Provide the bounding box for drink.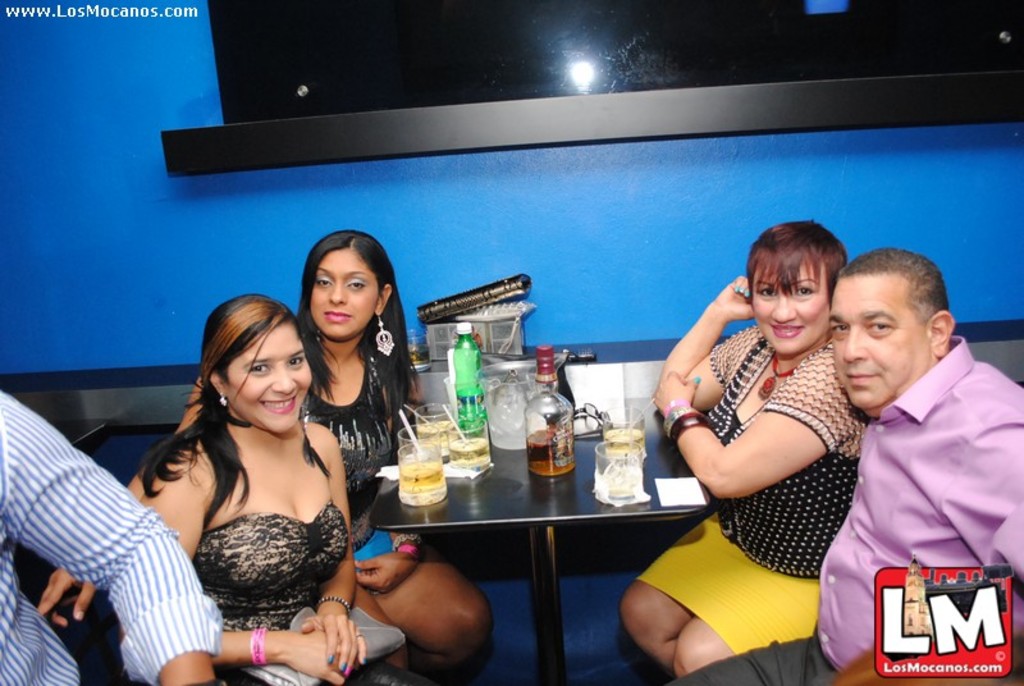
443 415 493 470.
